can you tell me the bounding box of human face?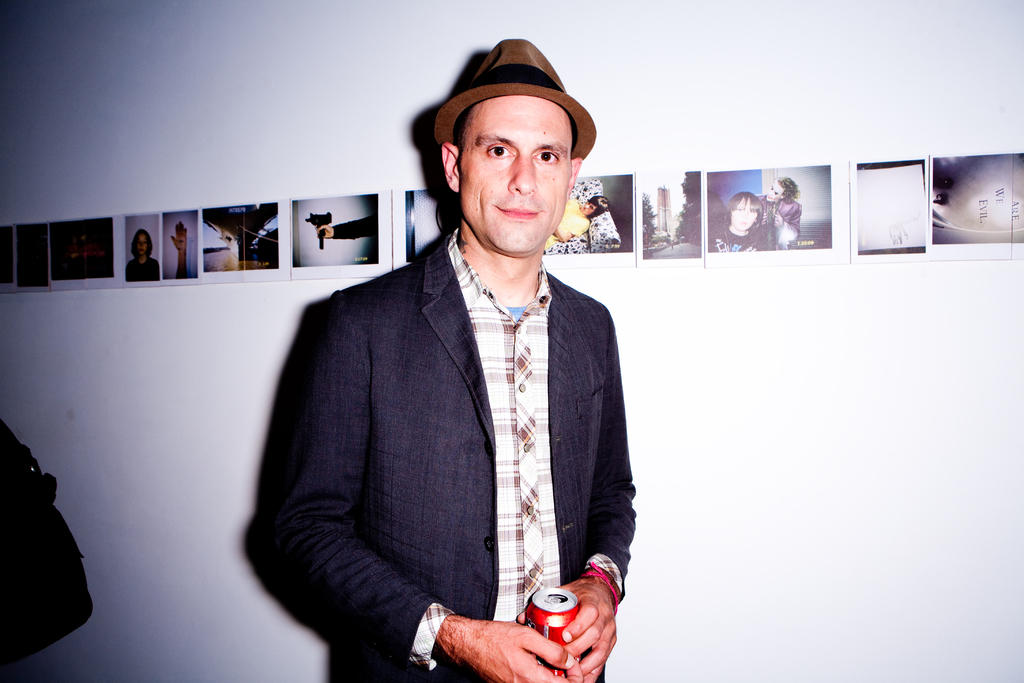
<box>730,197,757,231</box>.
